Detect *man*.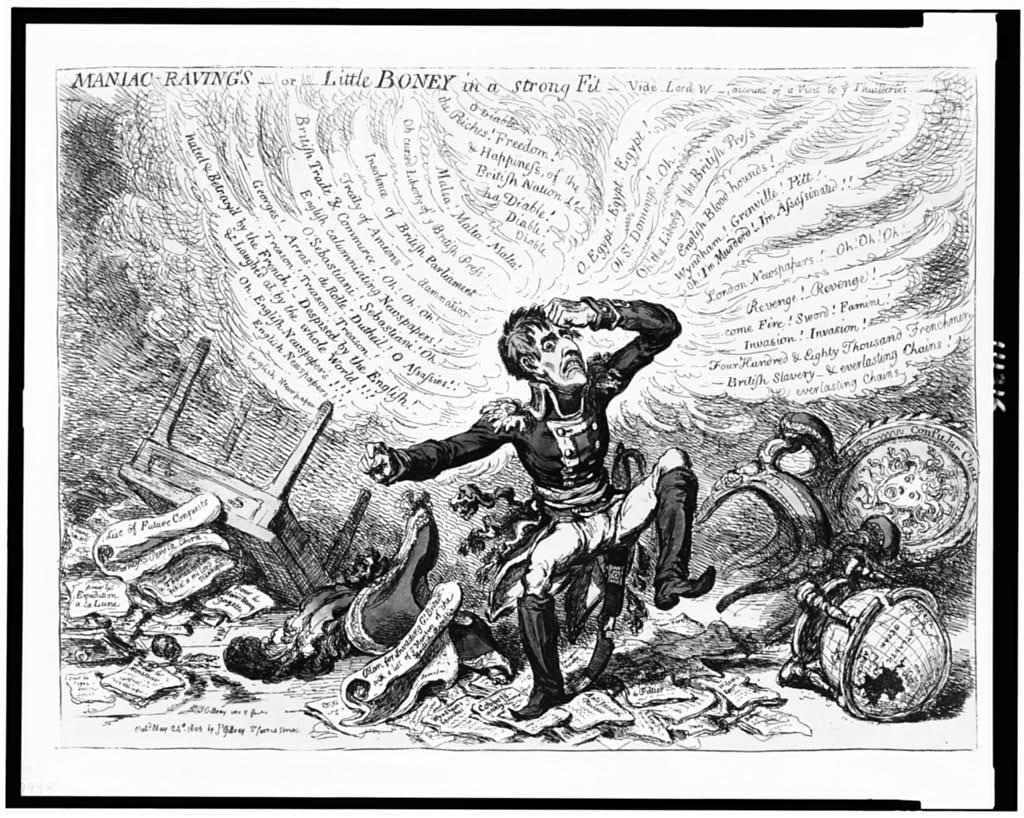
Detected at bbox=(359, 297, 718, 721).
